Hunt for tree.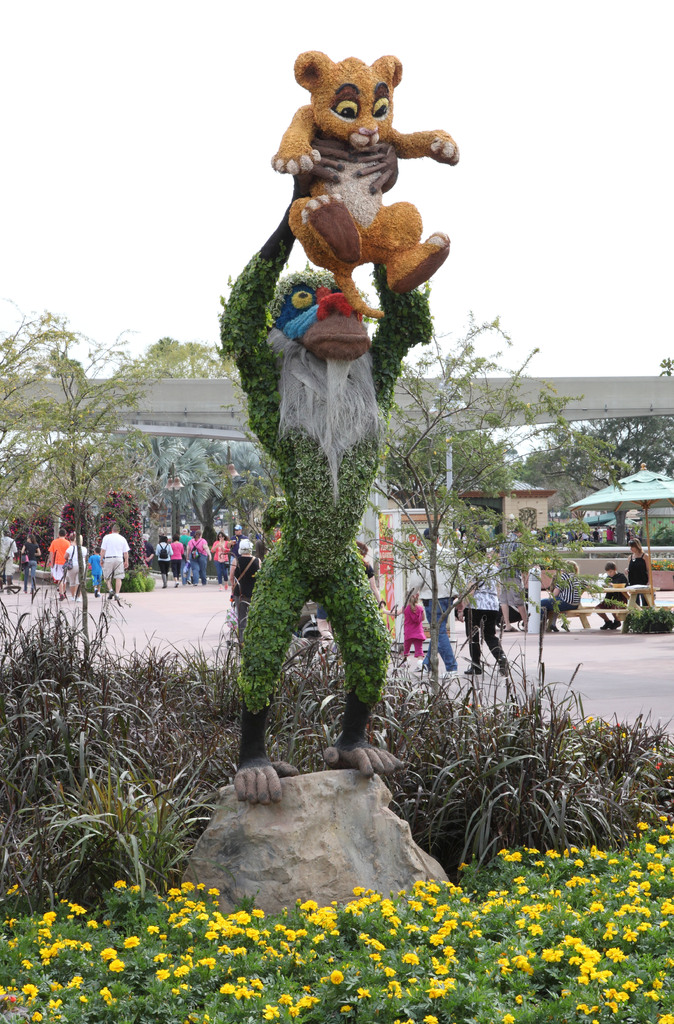
Hunted down at select_region(357, 312, 646, 667).
